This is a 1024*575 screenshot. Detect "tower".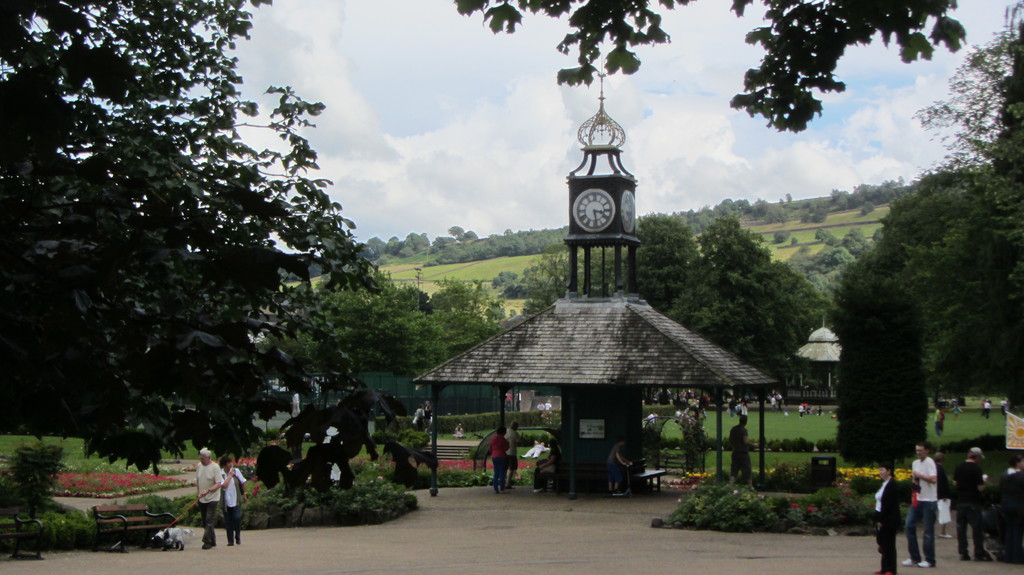
{"x1": 554, "y1": 79, "x2": 653, "y2": 294}.
